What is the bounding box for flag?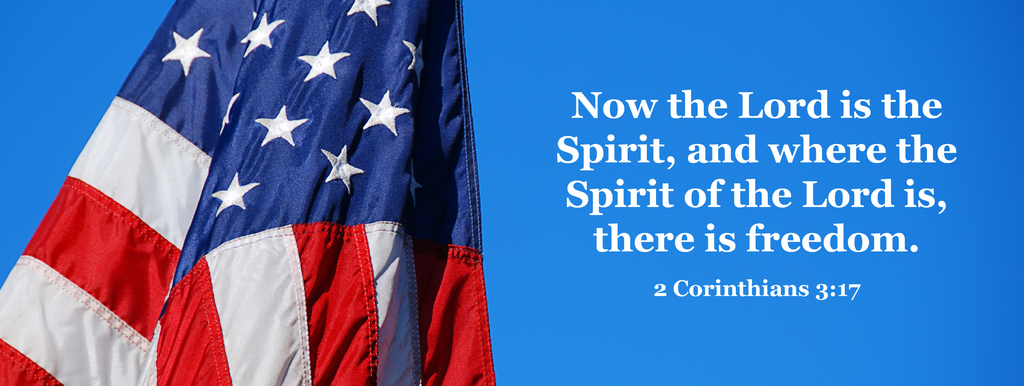
box(0, 0, 467, 372).
